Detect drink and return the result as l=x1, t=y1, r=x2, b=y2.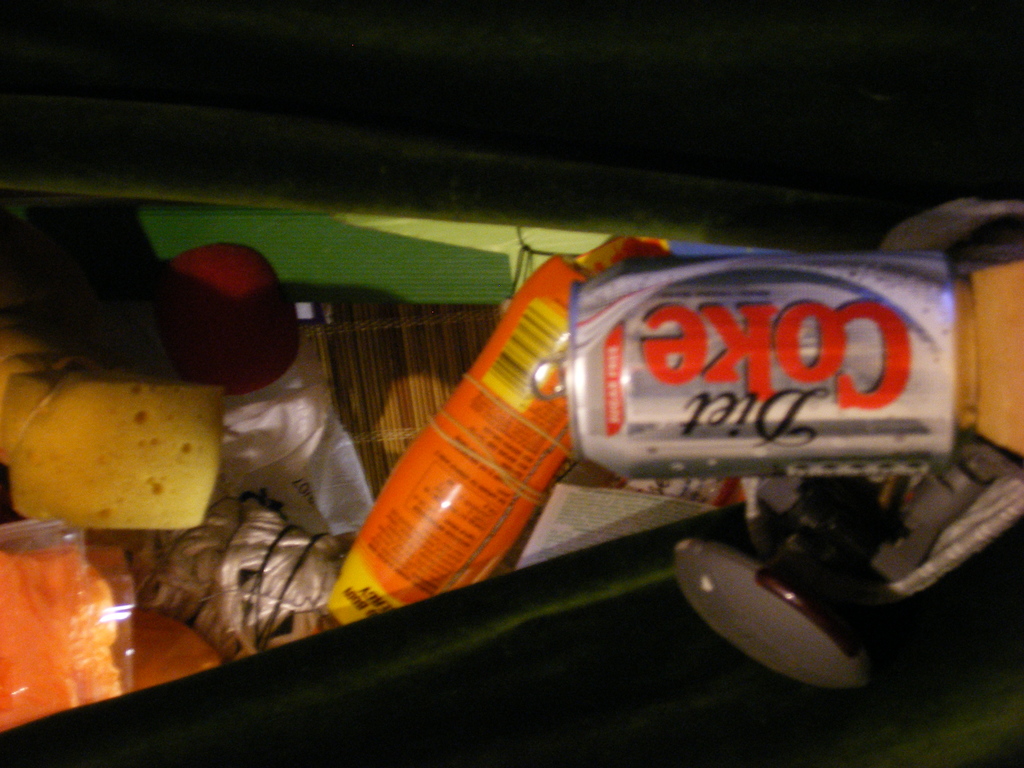
l=490, t=239, r=939, b=547.
